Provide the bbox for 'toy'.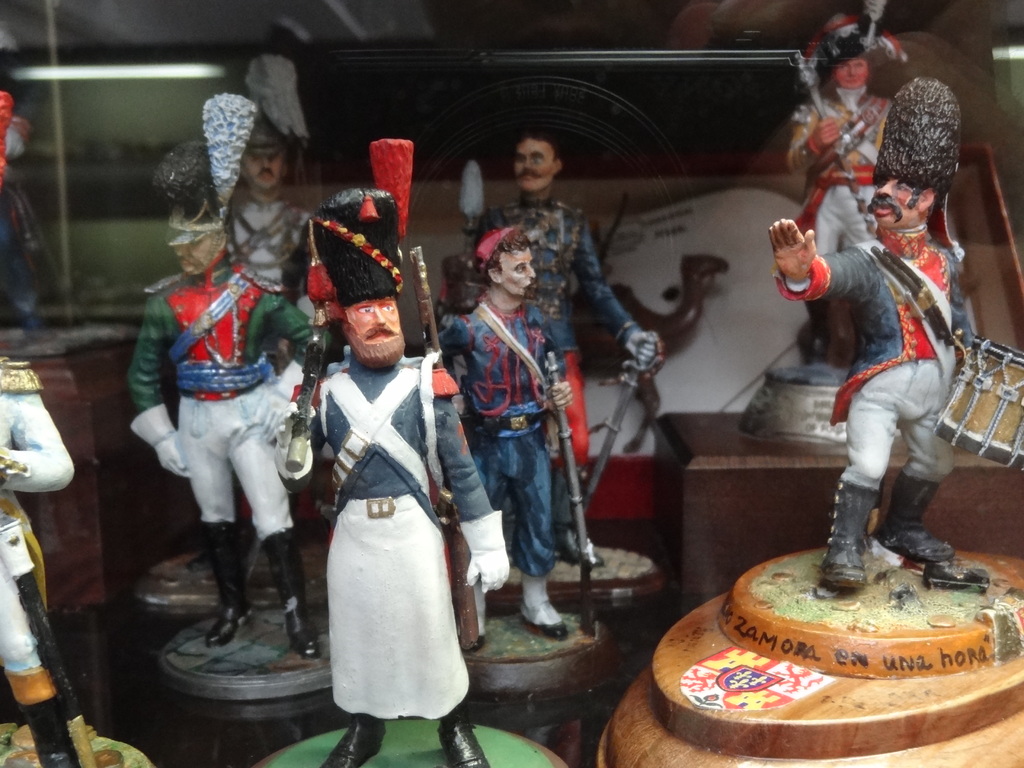
0,93,33,192.
